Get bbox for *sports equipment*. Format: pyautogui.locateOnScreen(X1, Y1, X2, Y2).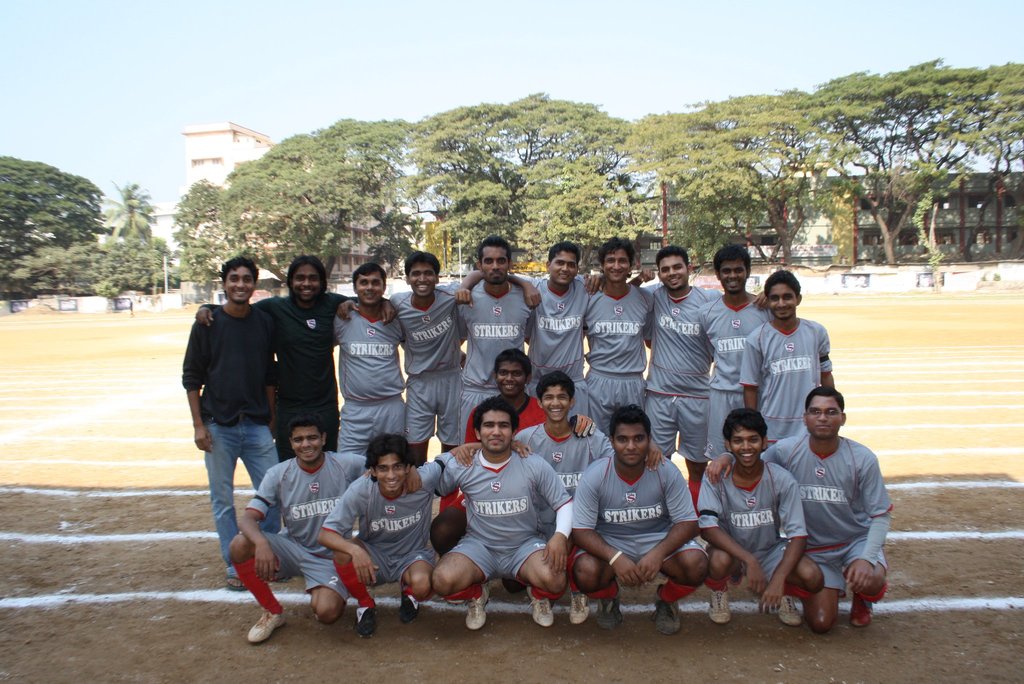
pyautogui.locateOnScreen(465, 584, 488, 629).
